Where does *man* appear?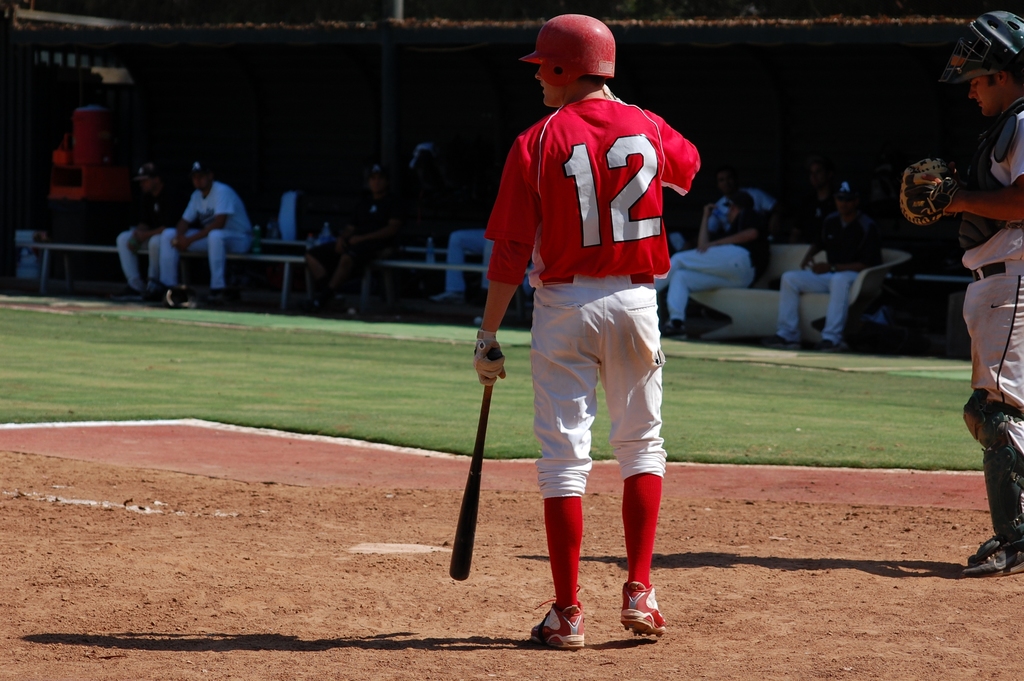
Appears at <box>647,188,763,341</box>.
